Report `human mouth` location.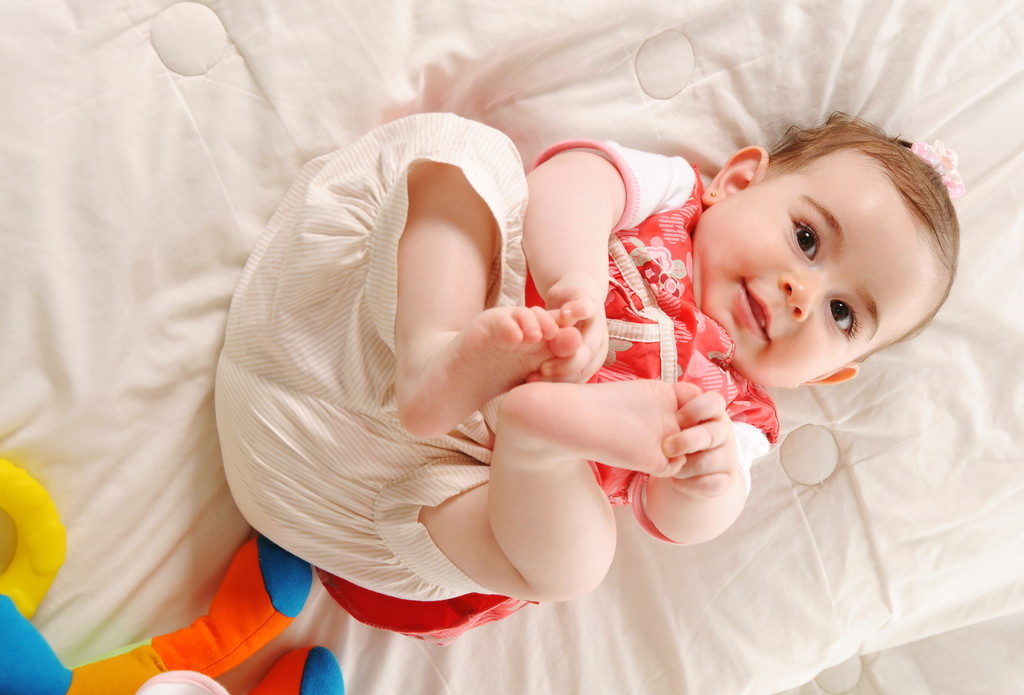
Report: {"x1": 728, "y1": 272, "x2": 780, "y2": 349}.
